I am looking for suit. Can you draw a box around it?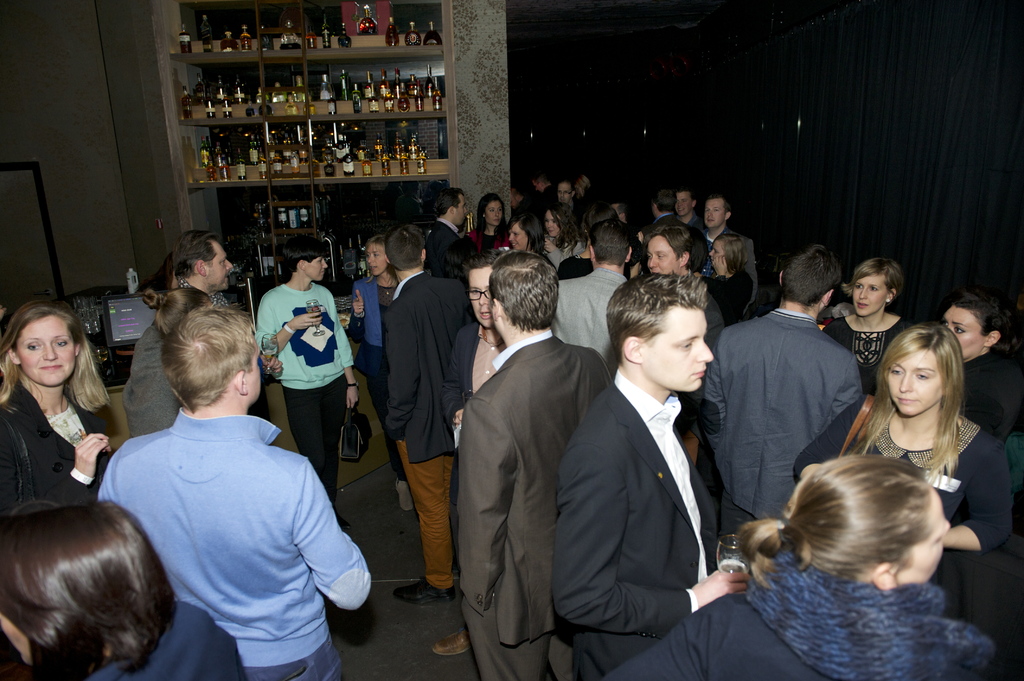
Sure, the bounding box is 384:275:476:464.
